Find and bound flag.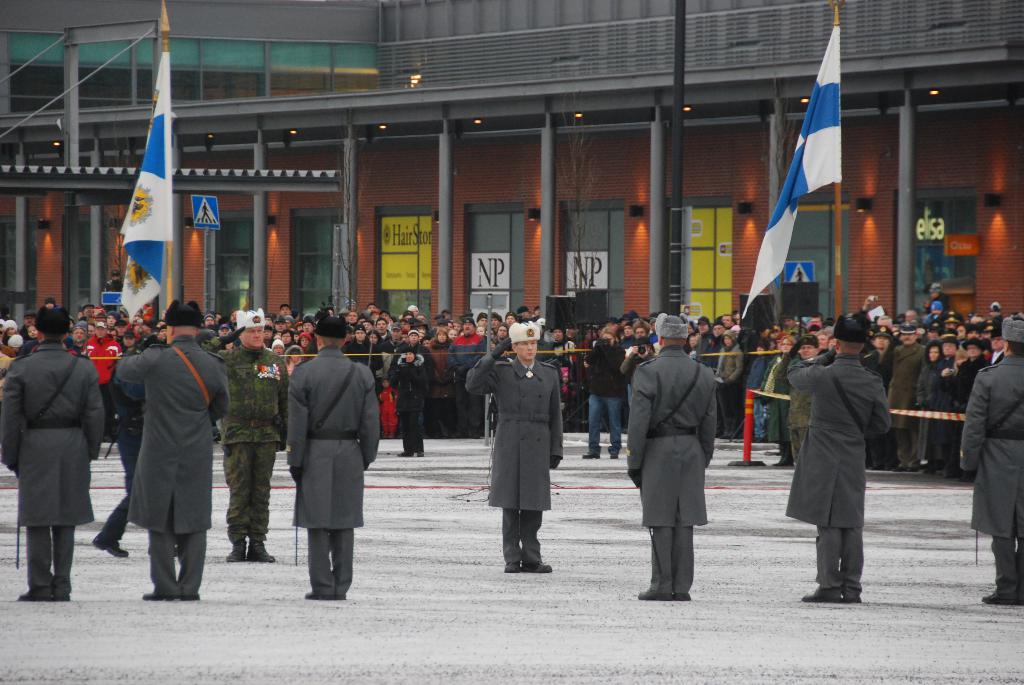
Bound: <bbox>117, 49, 176, 319</bbox>.
